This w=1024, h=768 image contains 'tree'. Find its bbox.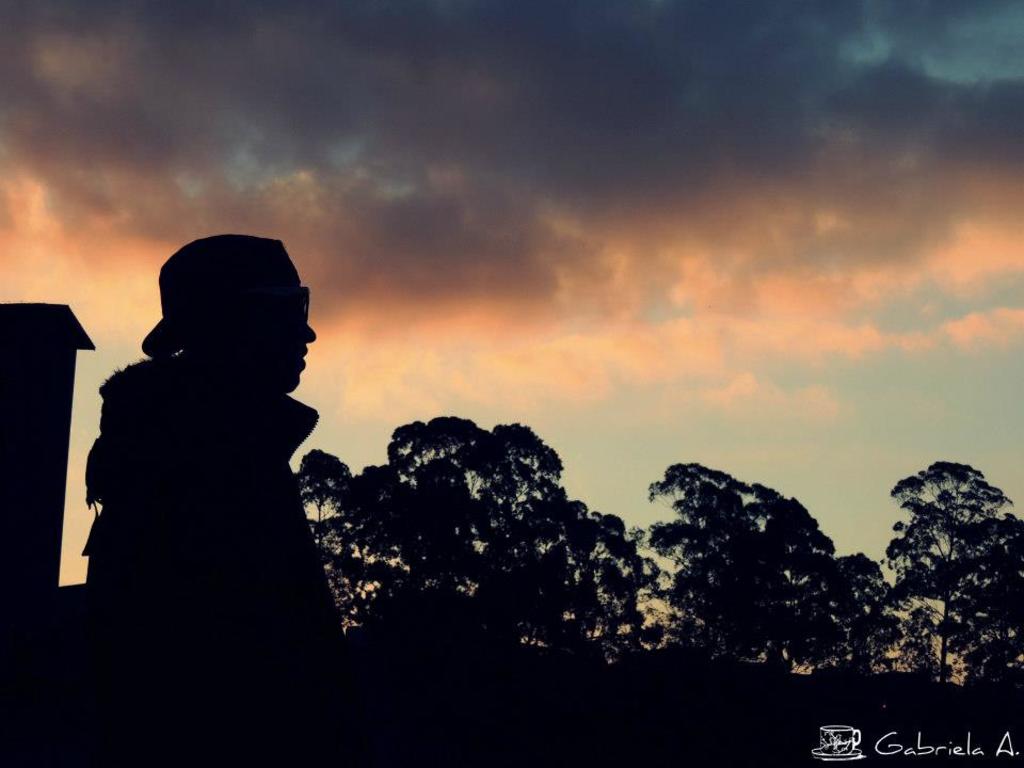
left=622, top=461, right=895, bottom=673.
